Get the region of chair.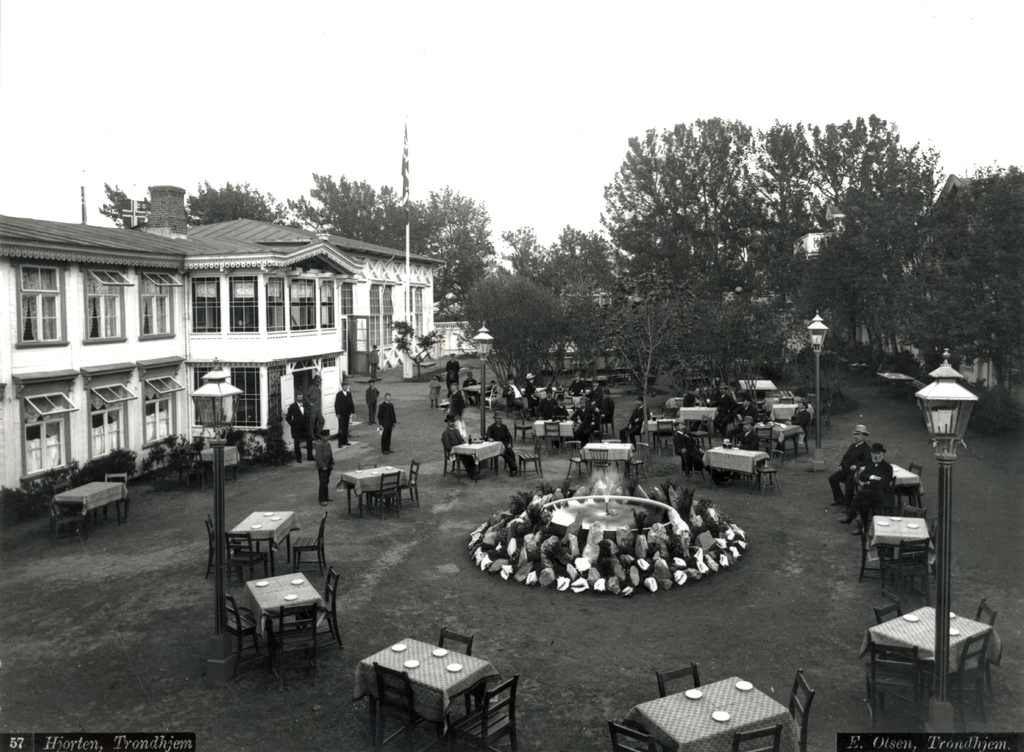
<box>367,470,401,523</box>.
